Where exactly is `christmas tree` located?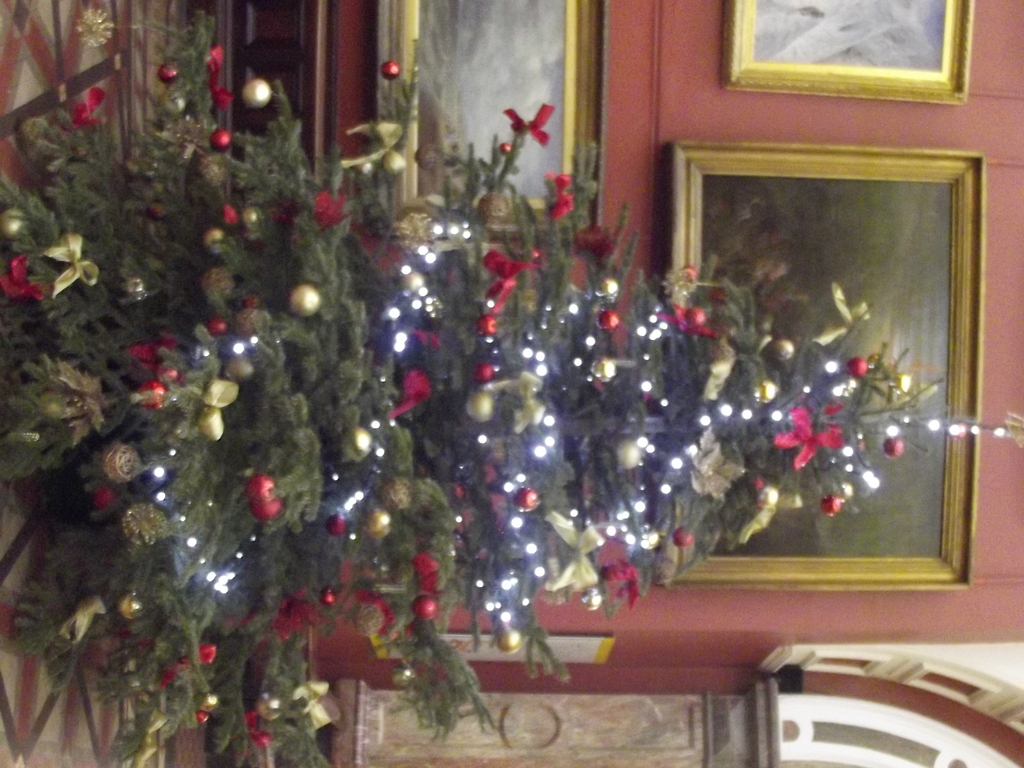
Its bounding box is (0,0,1022,767).
